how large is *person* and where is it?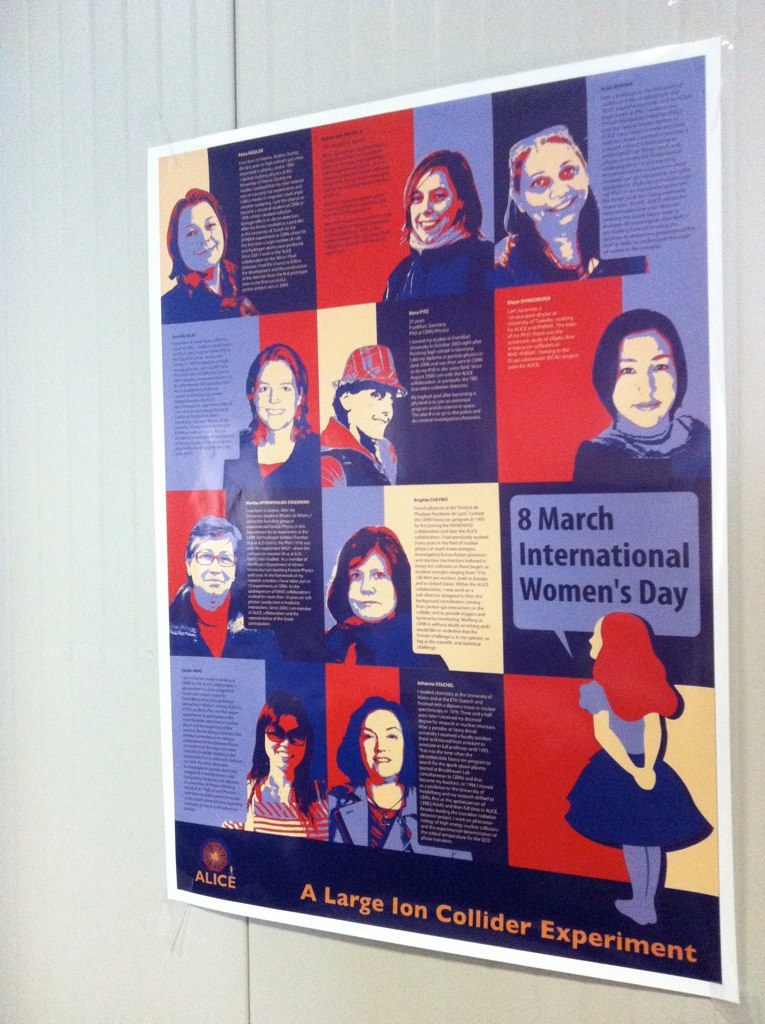
Bounding box: {"left": 321, "top": 524, "right": 412, "bottom": 672}.
